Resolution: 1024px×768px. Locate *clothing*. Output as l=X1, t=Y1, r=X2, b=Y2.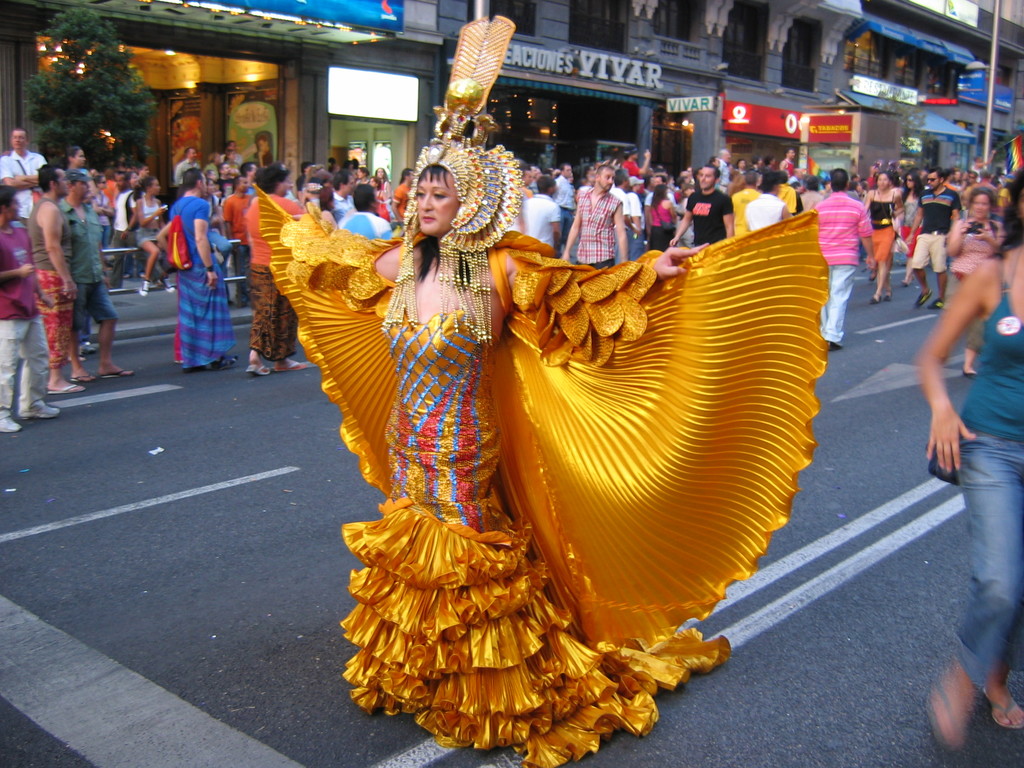
l=44, t=196, r=118, b=330.
